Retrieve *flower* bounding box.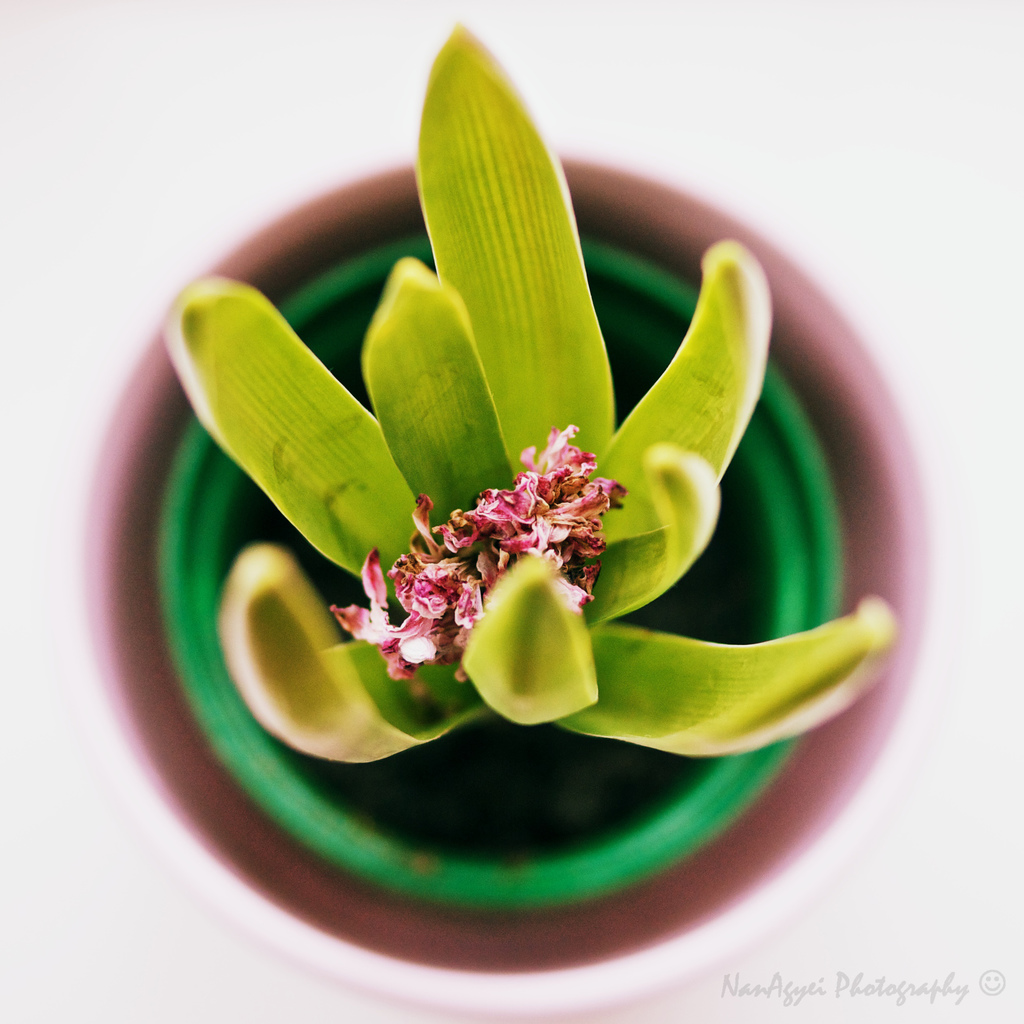
Bounding box: detection(159, 18, 898, 767).
